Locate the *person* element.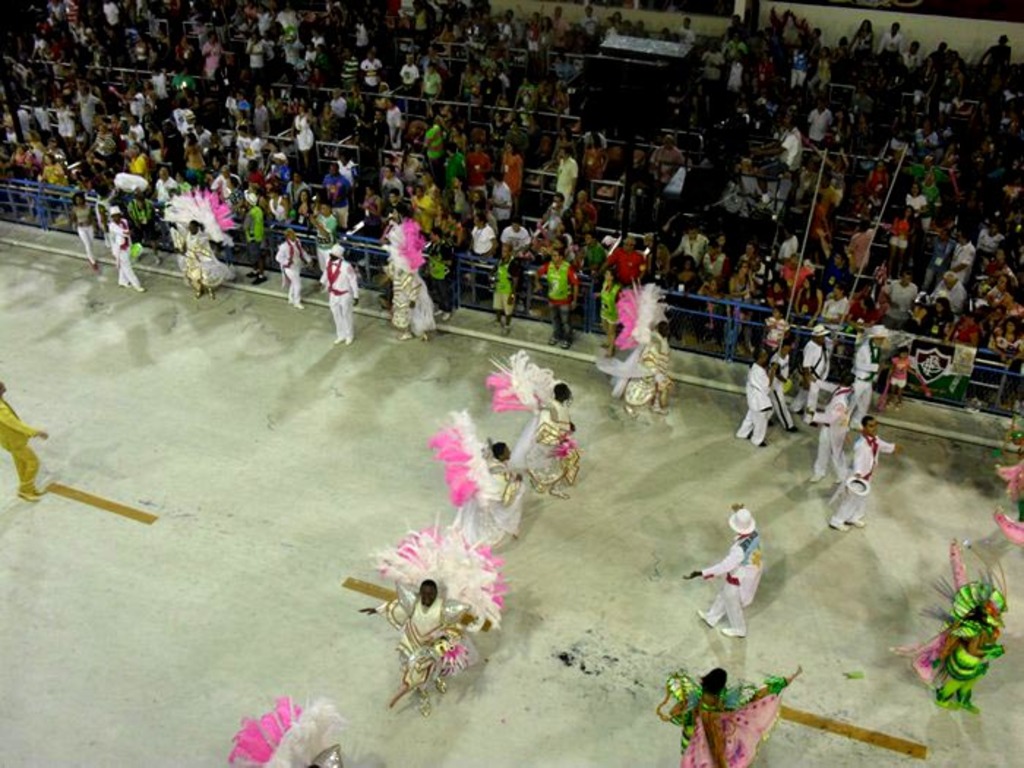
Element bbox: (680,506,764,639).
